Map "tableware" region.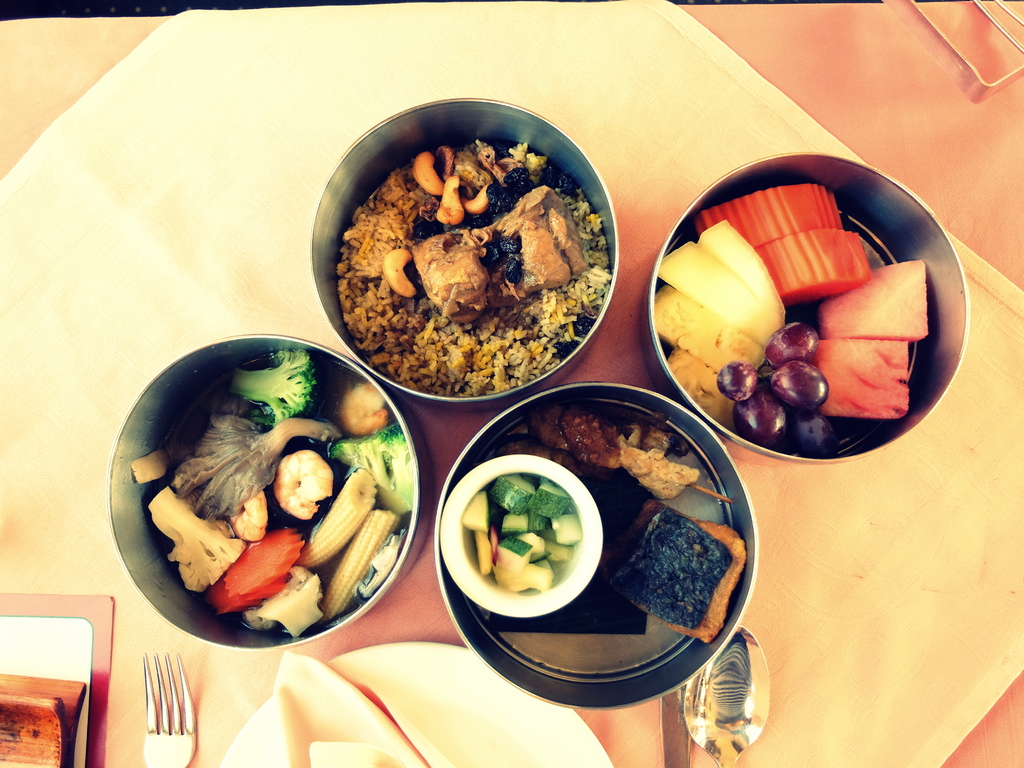
Mapped to (682, 623, 773, 767).
